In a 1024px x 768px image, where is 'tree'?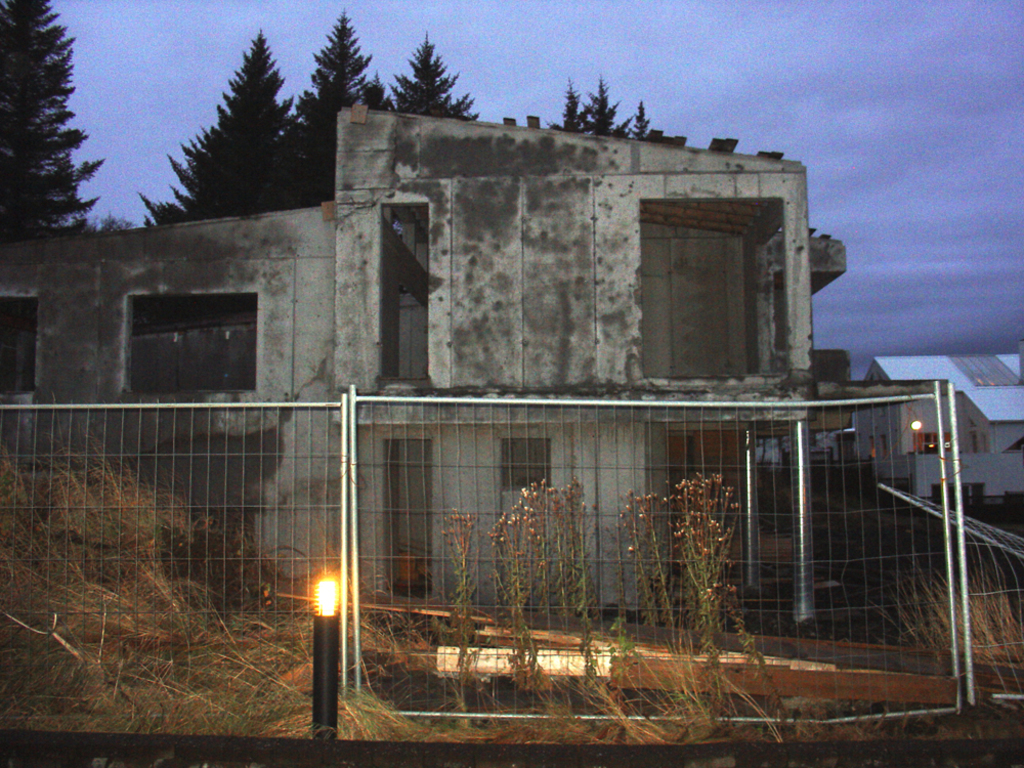
rect(545, 78, 599, 145).
